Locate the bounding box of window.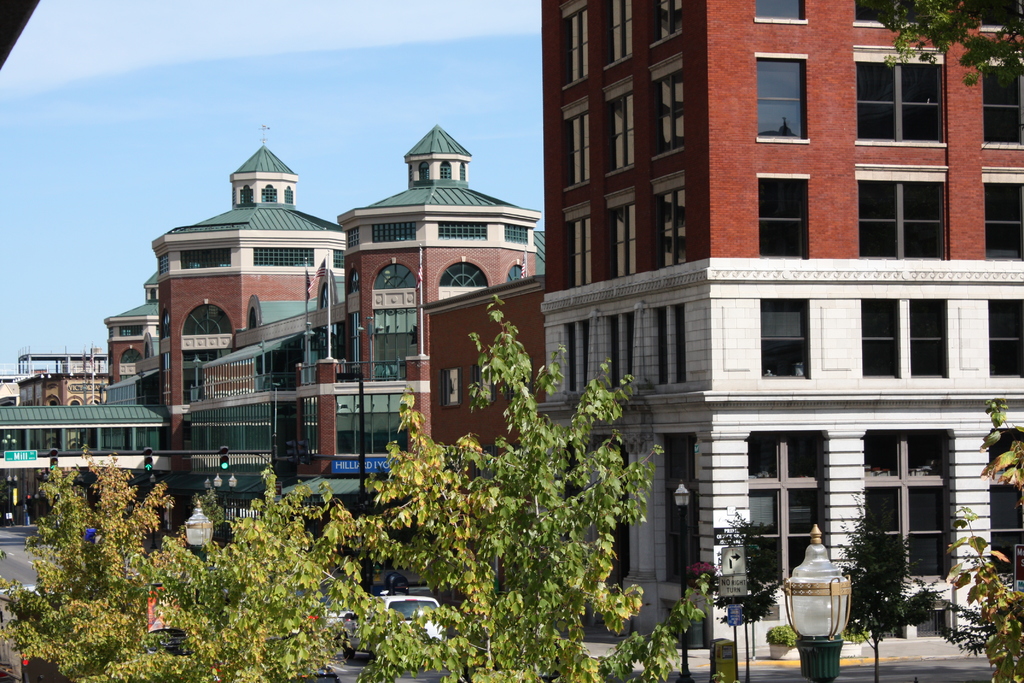
Bounding box: bbox=[436, 220, 486, 237].
